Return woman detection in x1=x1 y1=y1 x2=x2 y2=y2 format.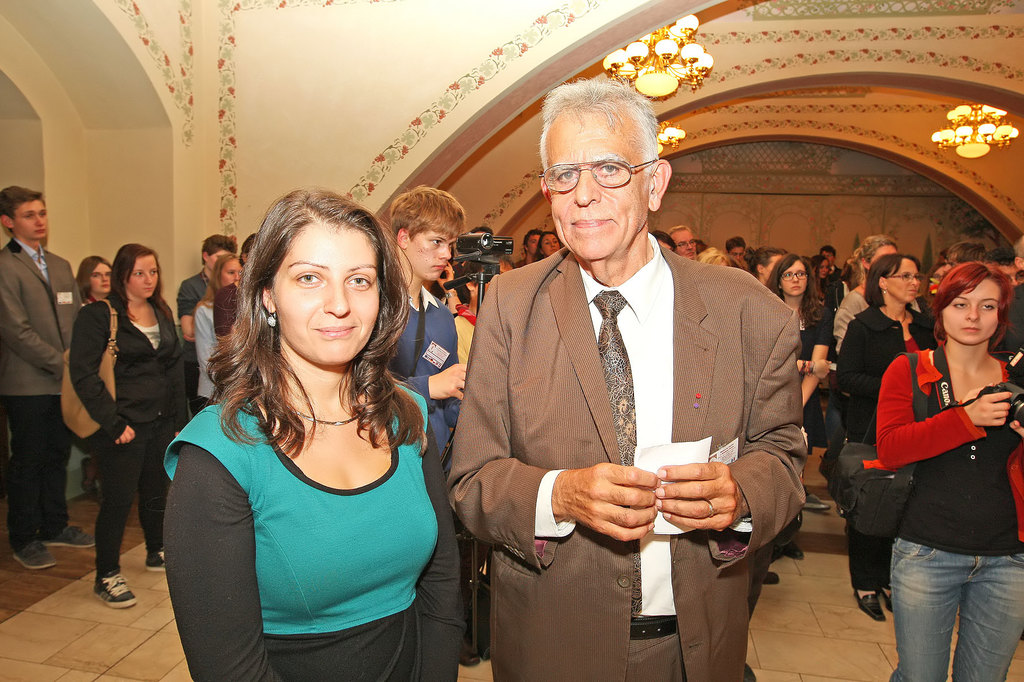
x1=74 y1=242 x2=187 y2=611.
